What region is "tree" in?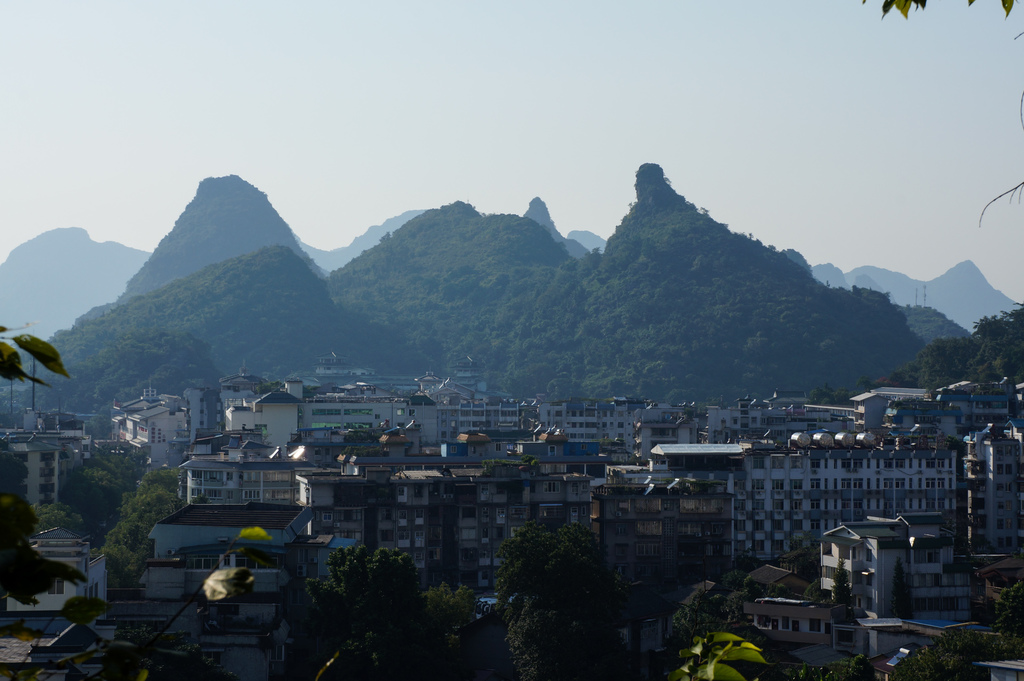
bbox=[488, 514, 639, 644].
